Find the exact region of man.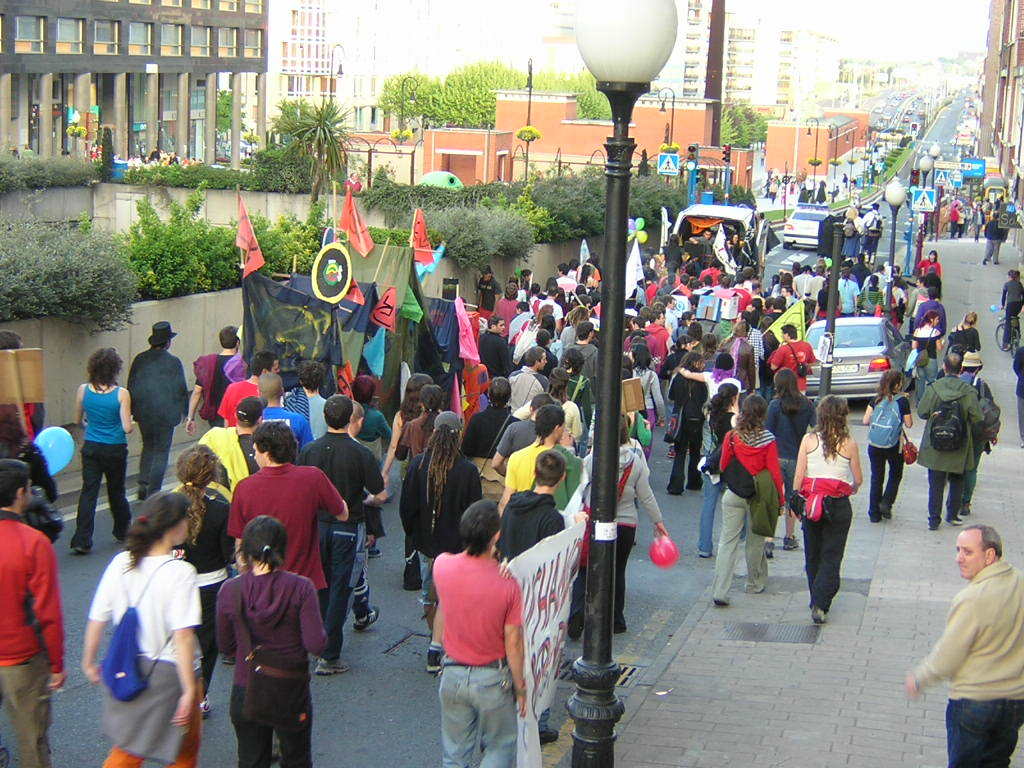
Exact region: 476/315/517/378.
